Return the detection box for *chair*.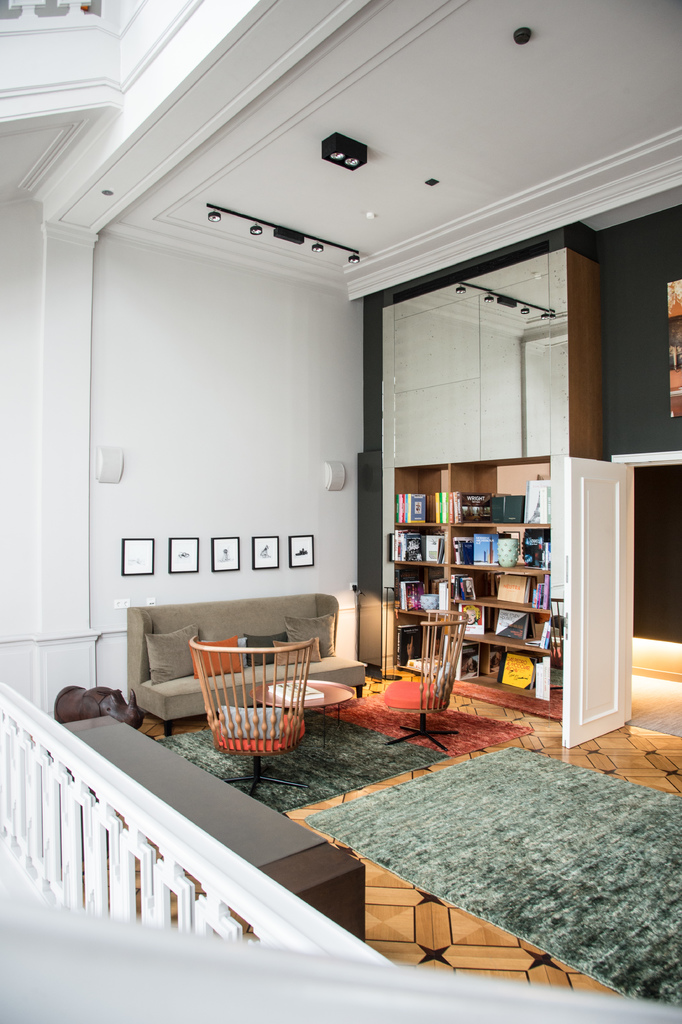
<box>379,607,472,755</box>.
